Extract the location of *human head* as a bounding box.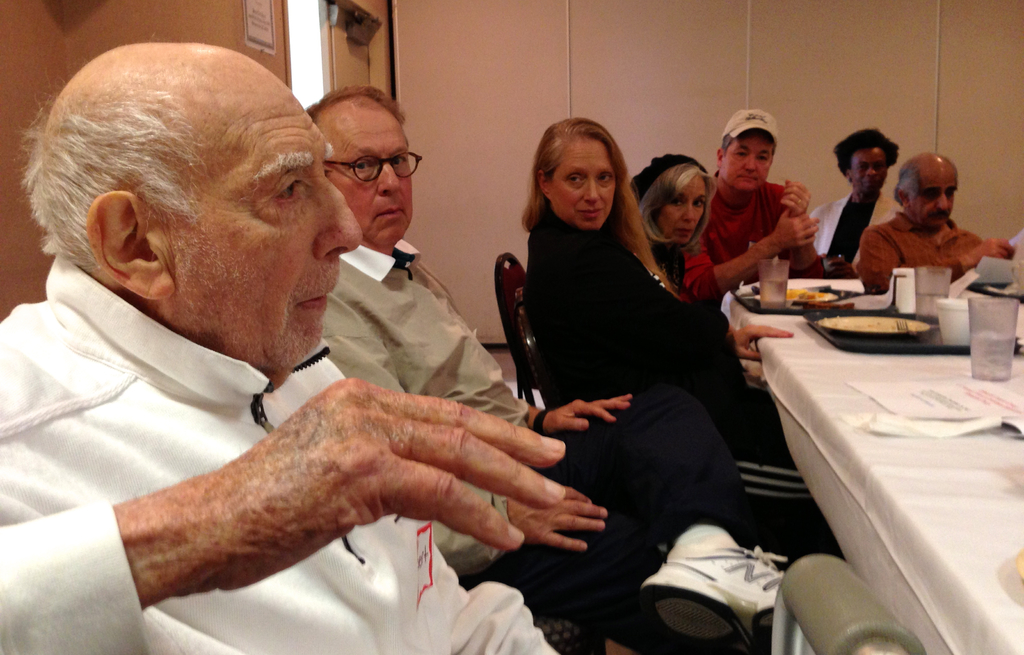
bbox=(305, 85, 426, 247).
